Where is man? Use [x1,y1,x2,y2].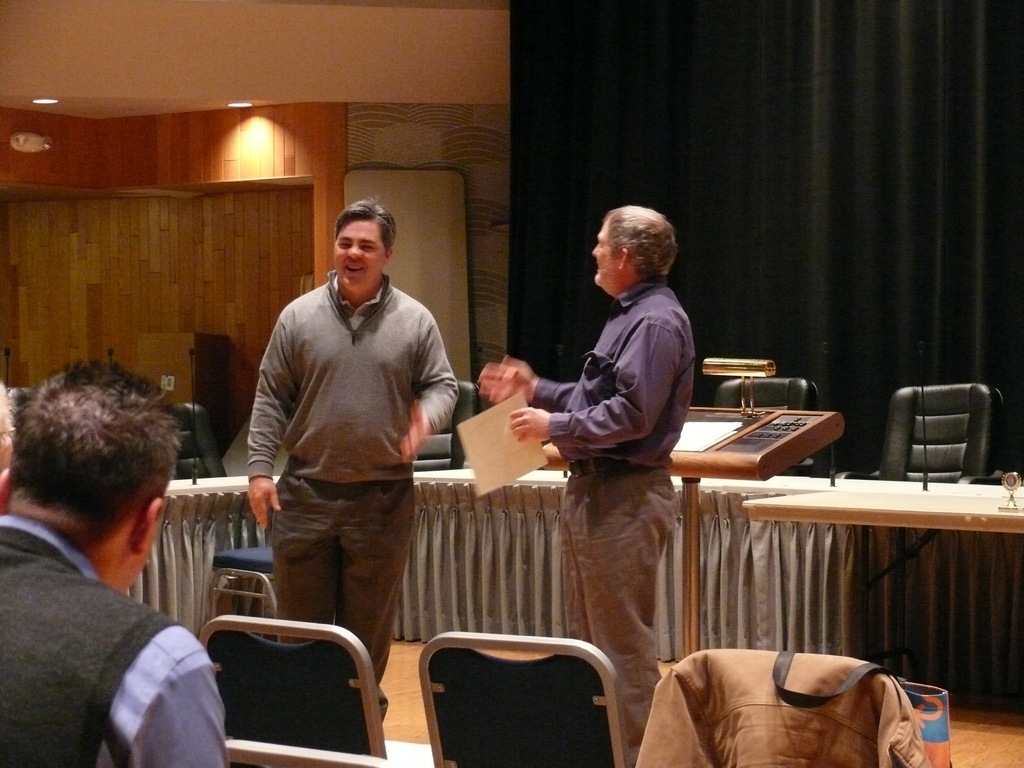
[477,199,701,767].
